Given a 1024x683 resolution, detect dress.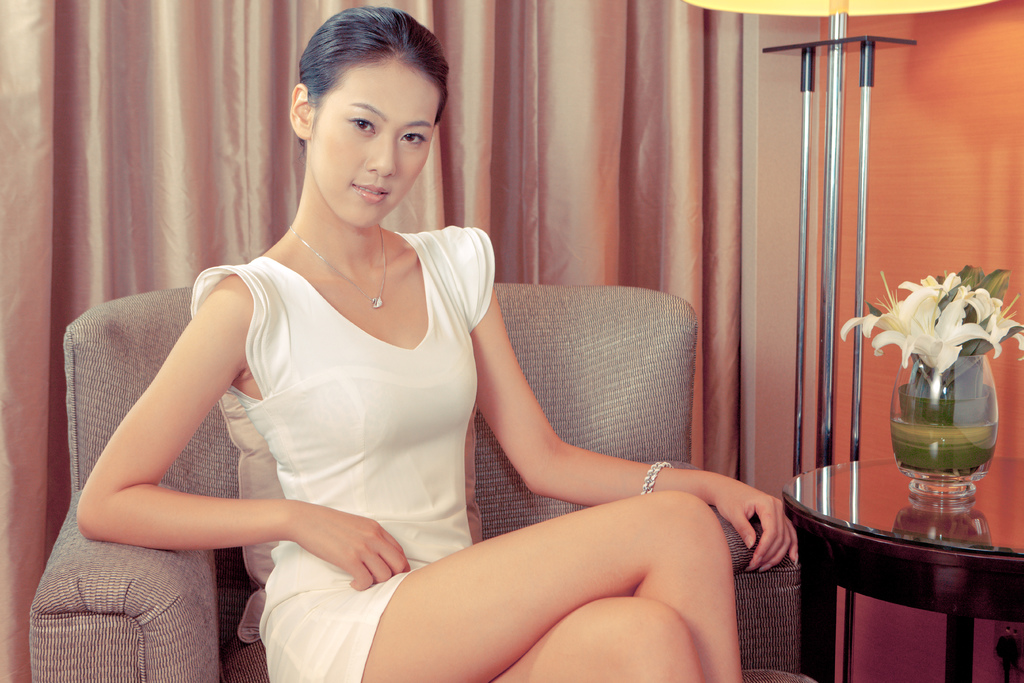
detection(138, 122, 553, 659).
